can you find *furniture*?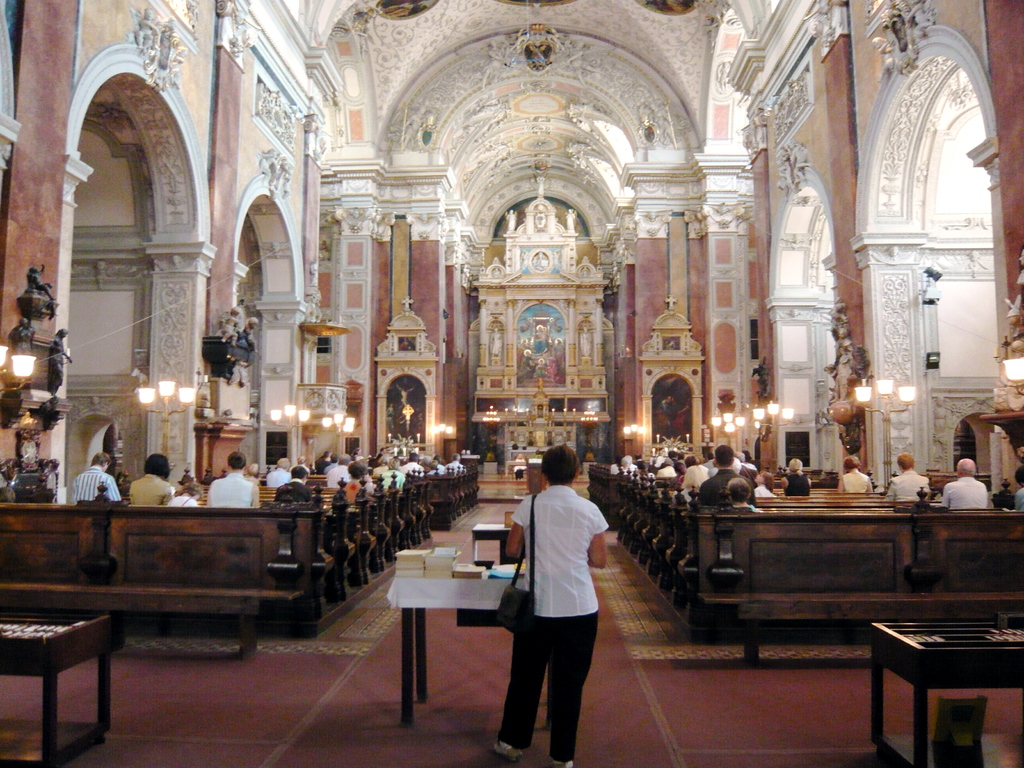
Yes, bounding box: 868 623 1023 767.
